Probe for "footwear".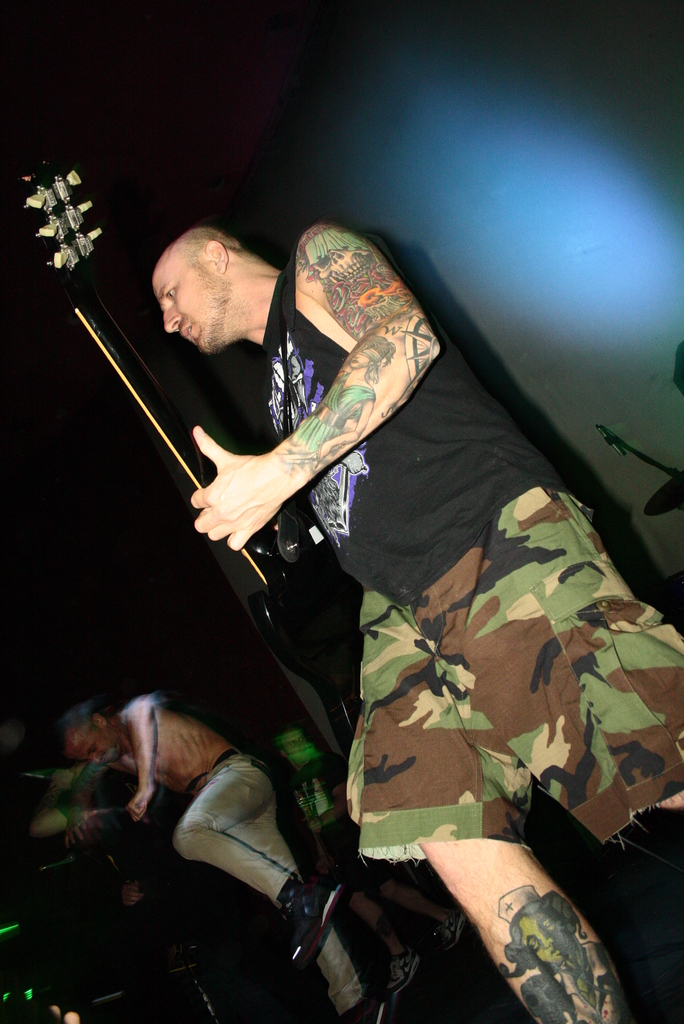
Probe result: box=[348, 982, 380, 1023].
